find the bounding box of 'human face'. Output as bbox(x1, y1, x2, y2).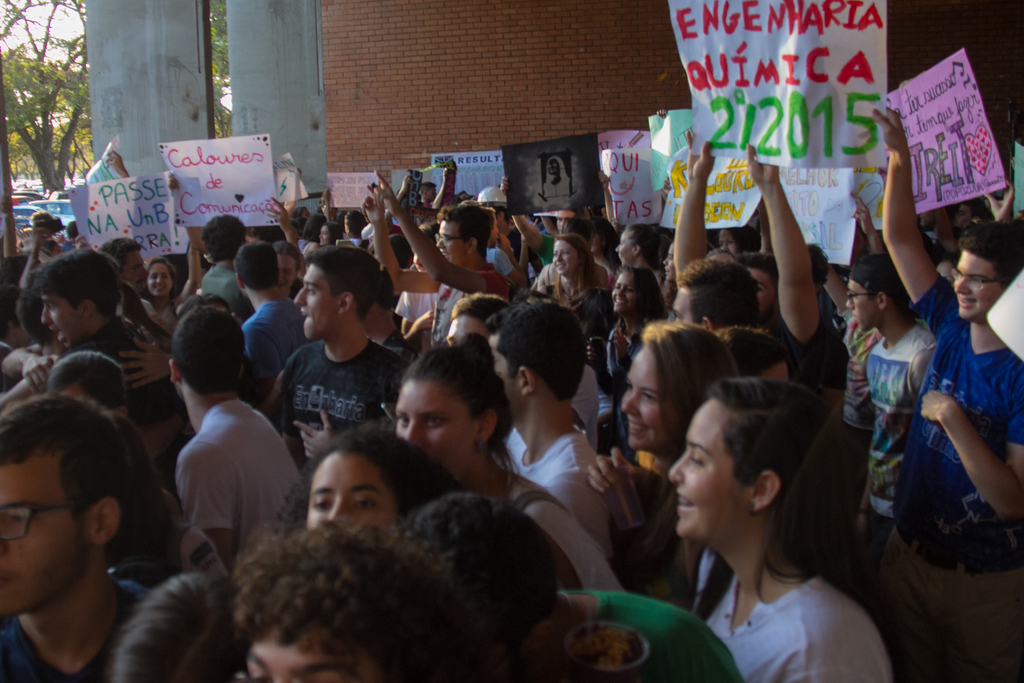
bbox(550, 236, 577, 276).
